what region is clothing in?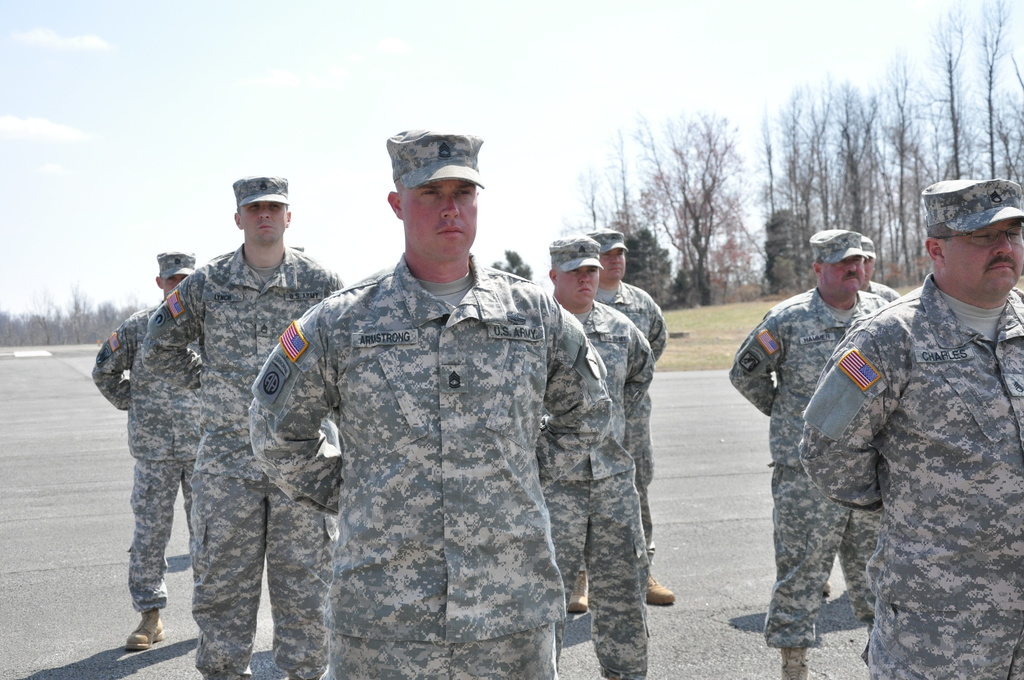
(left=92, top=307, right=201, bottom=607).
